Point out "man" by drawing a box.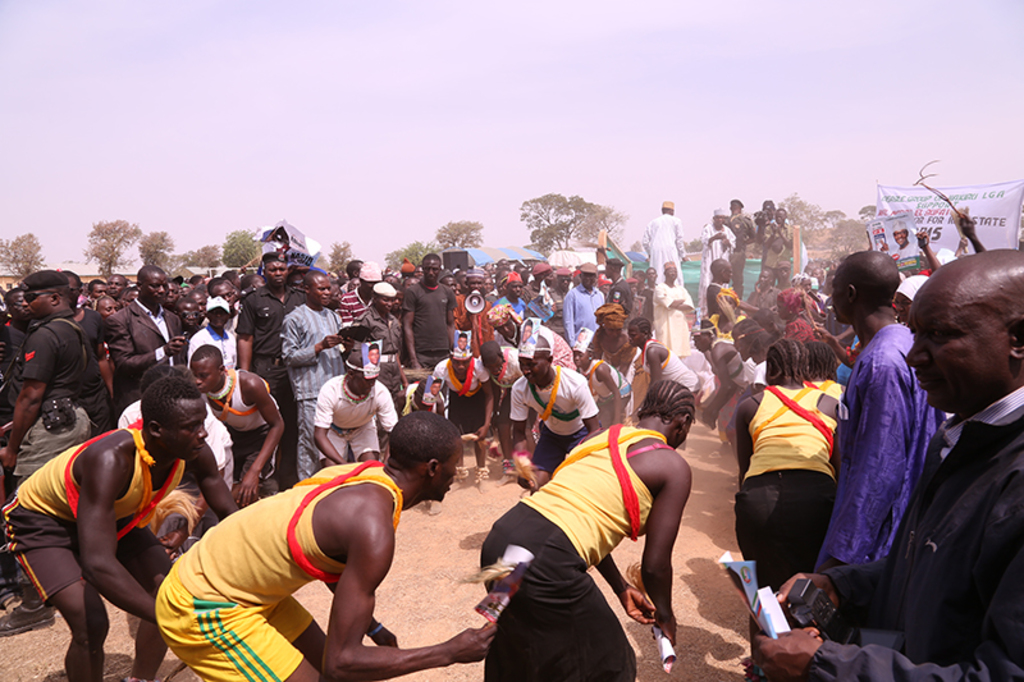
[x1=182, y1=351, x2=285, y2=495].
